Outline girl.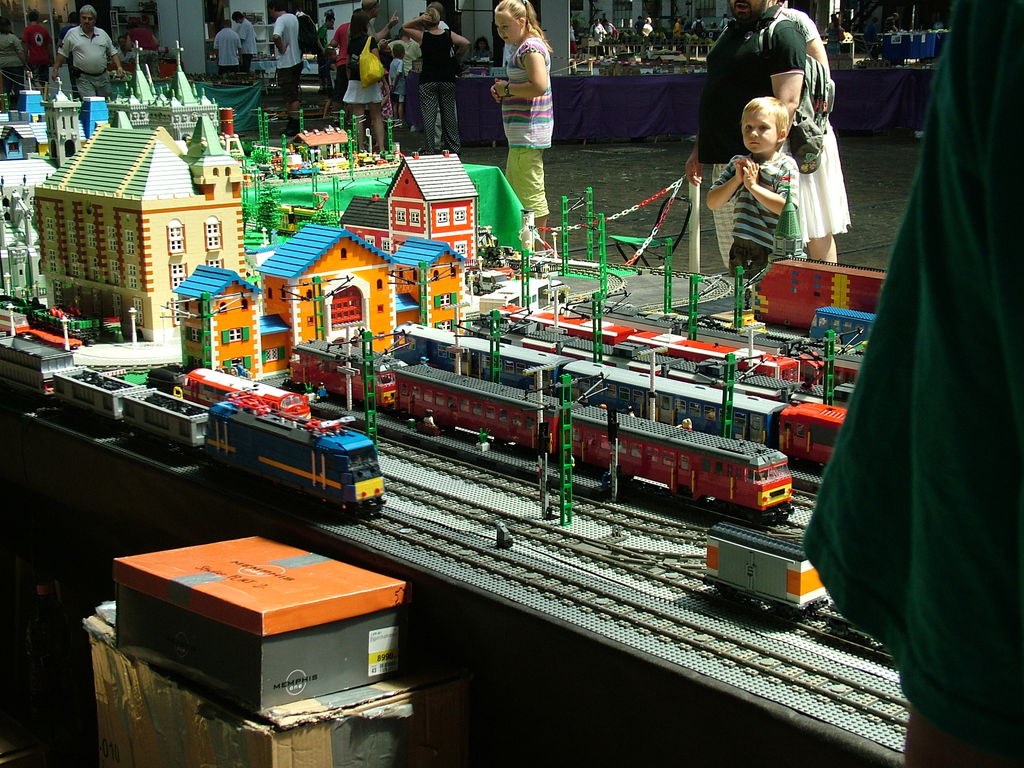
Outline: bbox(492, 0, 552, 240).
